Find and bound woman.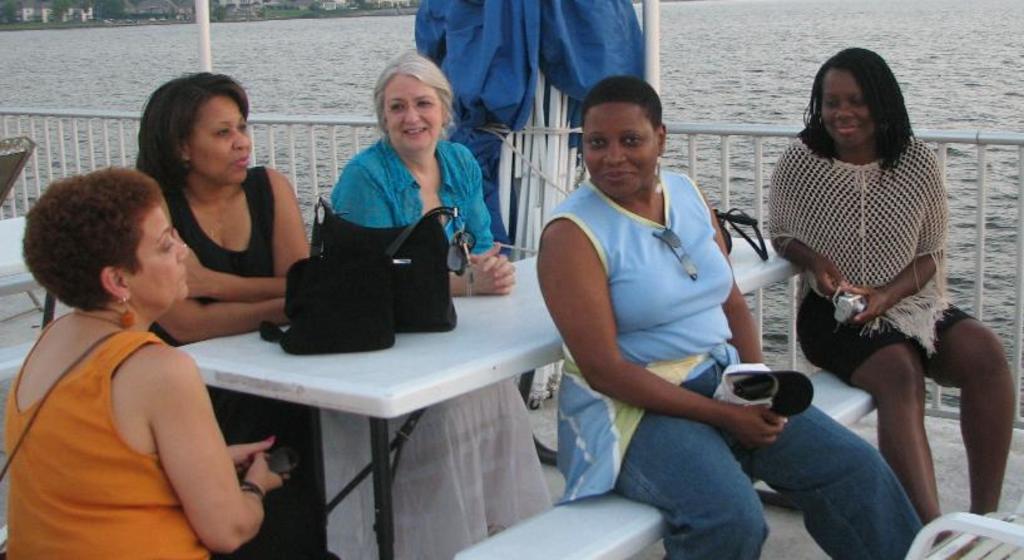
Bound: region(767, 48, 1018, 559).
